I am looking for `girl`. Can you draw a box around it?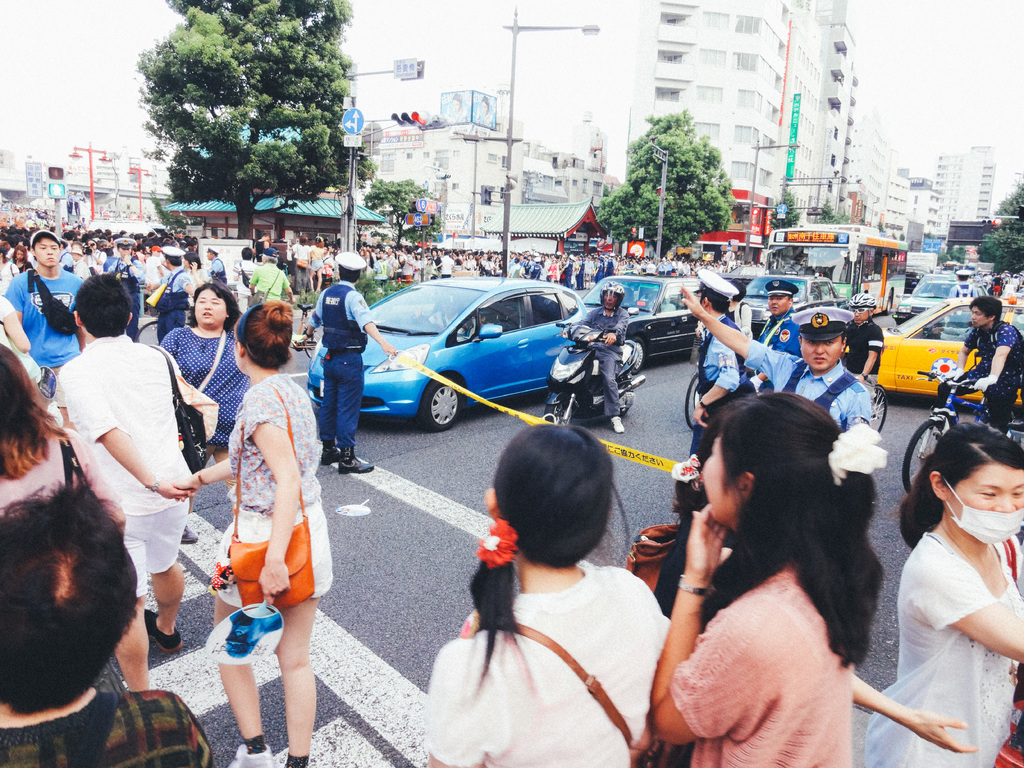
Sure, the bounding box is pyautogui.locateOnScreen(868, 423, 1023, 758).
